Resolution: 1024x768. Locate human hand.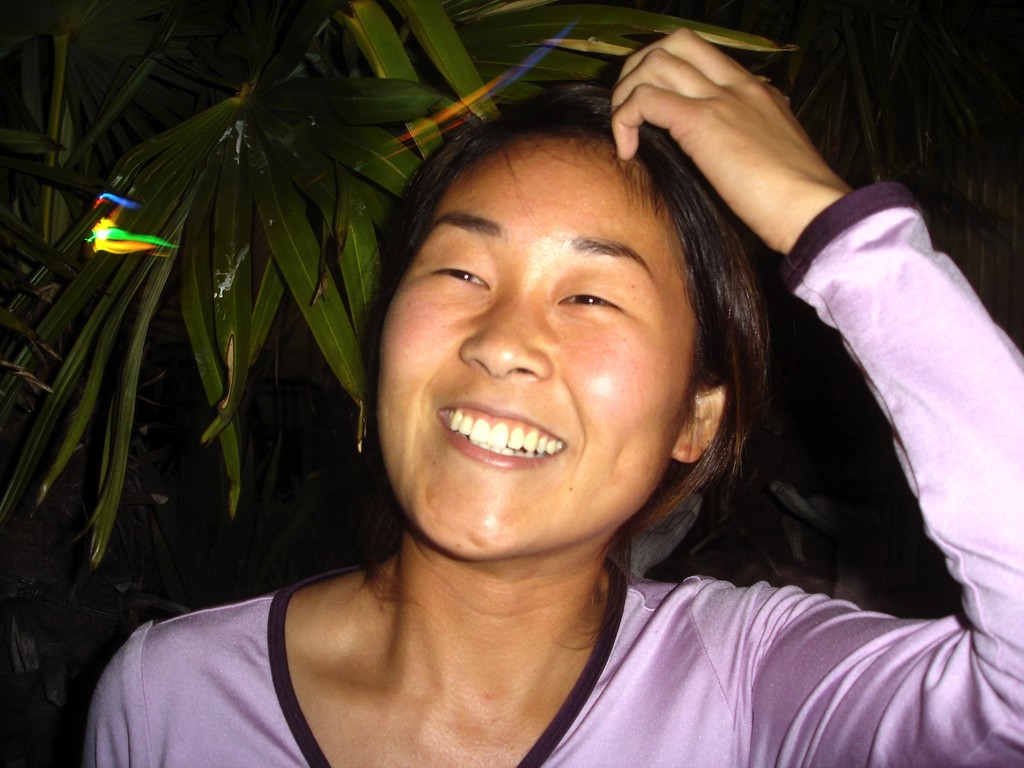
(left=605, top=36, right=849, bottom=235).
